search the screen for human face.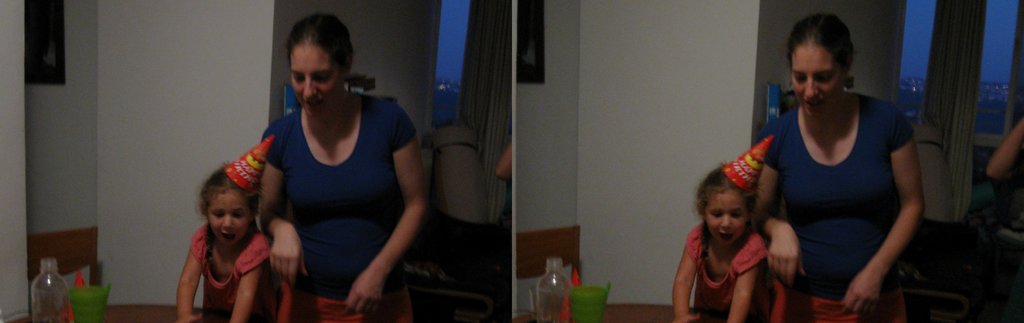
Found at locate(288, 46, 340, 117).
